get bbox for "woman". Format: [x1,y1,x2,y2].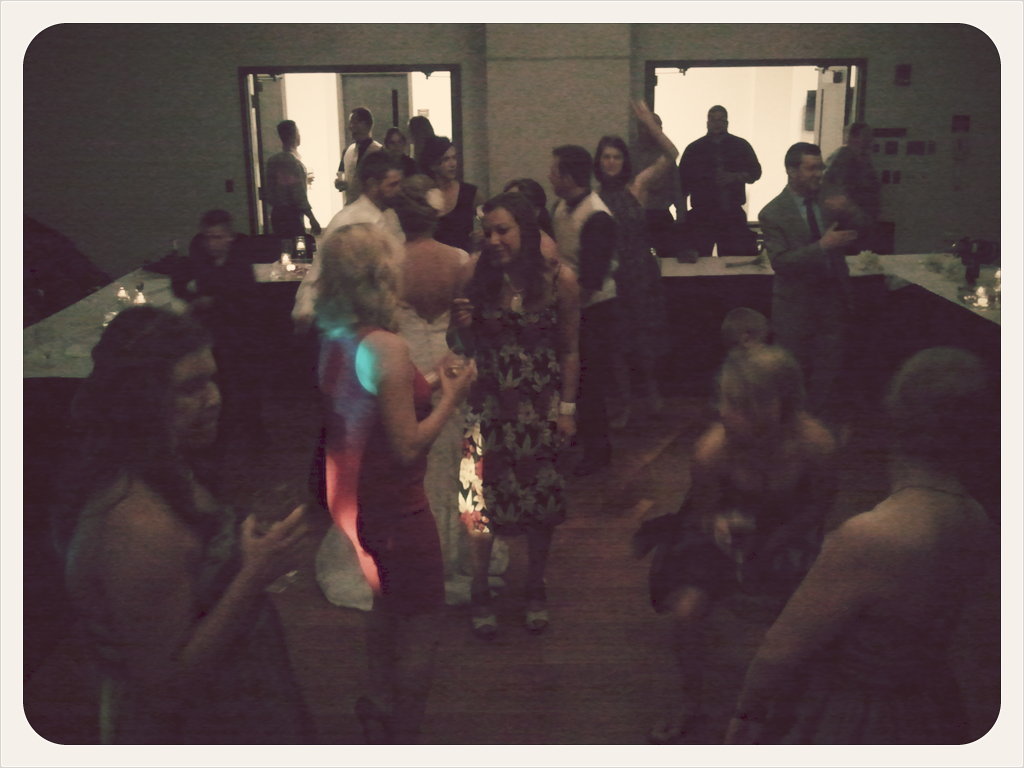
[590,107,691,435].
